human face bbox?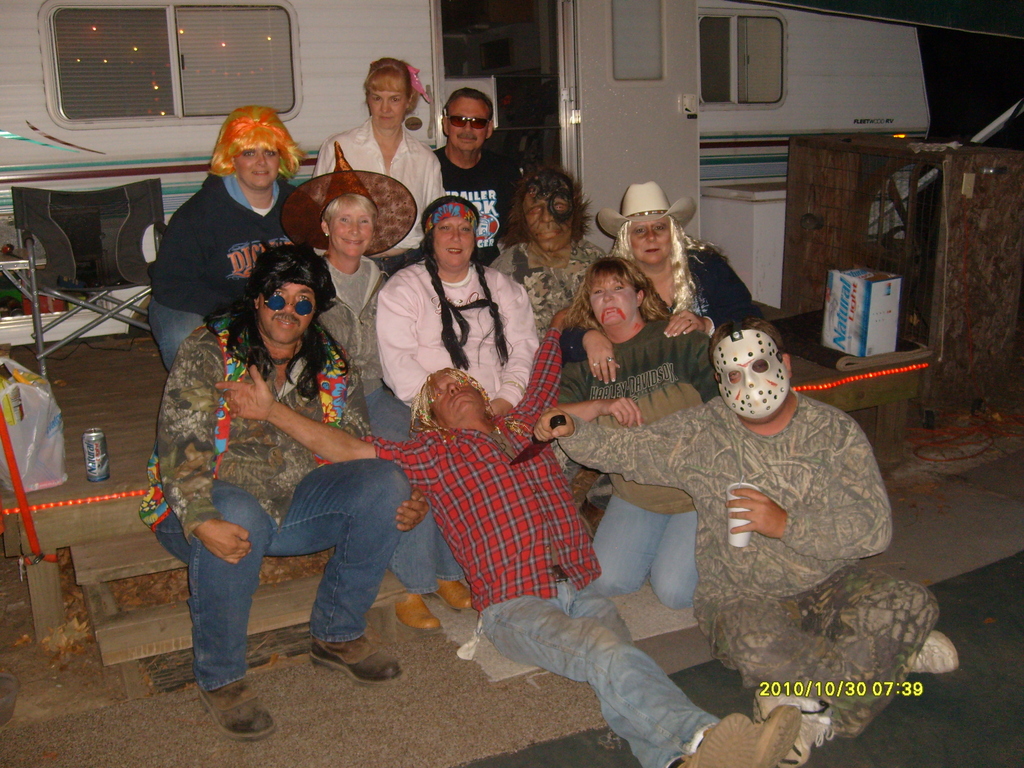
l=257, t=284, r=317, b=345
